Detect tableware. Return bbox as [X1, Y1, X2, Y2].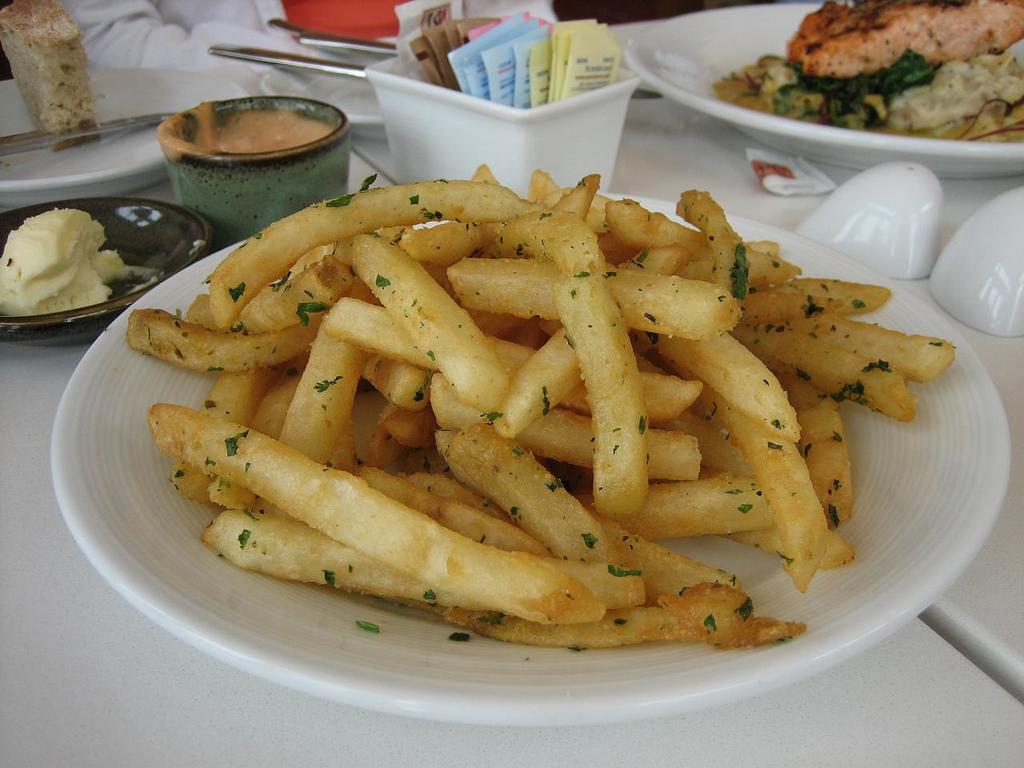
[206, 49, 369, 83].
